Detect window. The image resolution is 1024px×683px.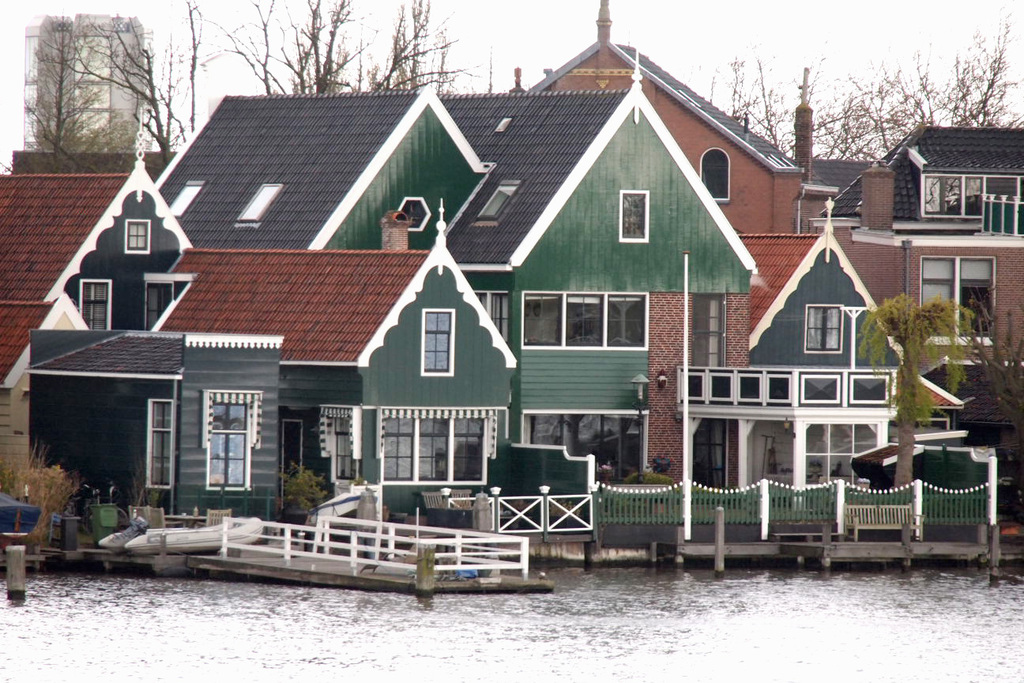
146/400/180/489.
